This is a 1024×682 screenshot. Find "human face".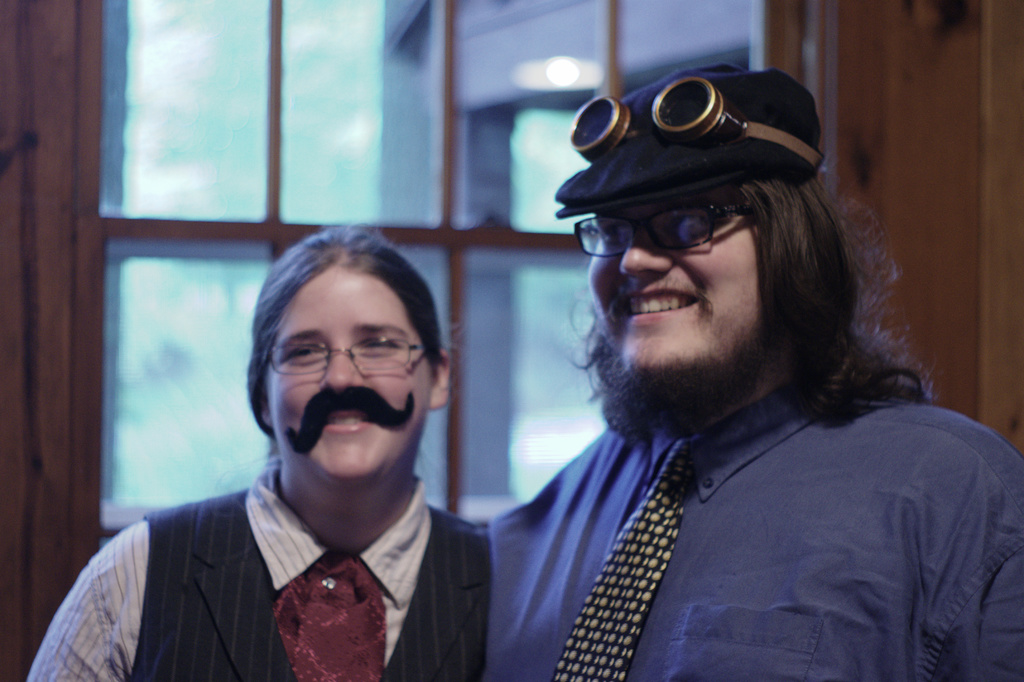
Bounding box: detection(266, 265, 428, 489).
